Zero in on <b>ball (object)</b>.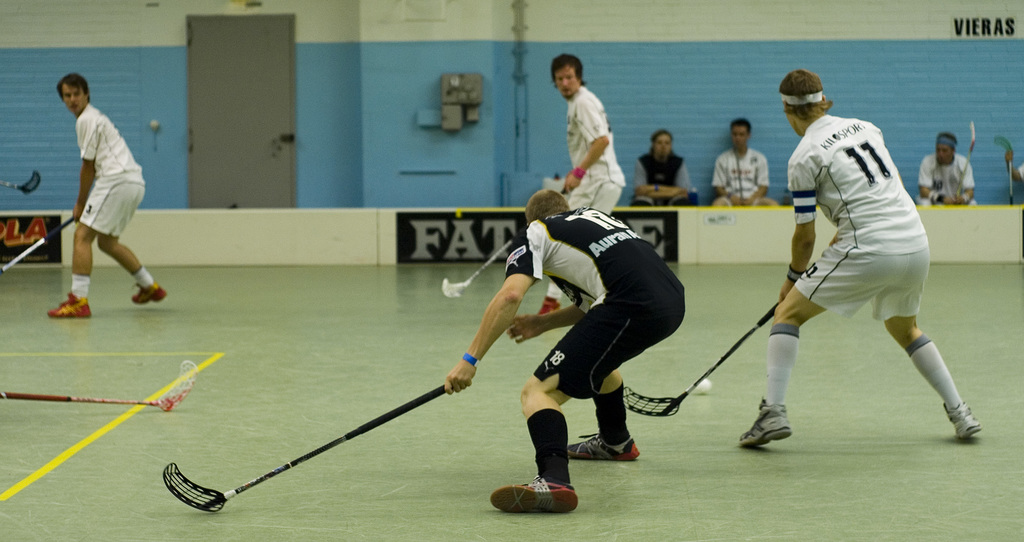
Zeroed in: (694,379,710,395).
